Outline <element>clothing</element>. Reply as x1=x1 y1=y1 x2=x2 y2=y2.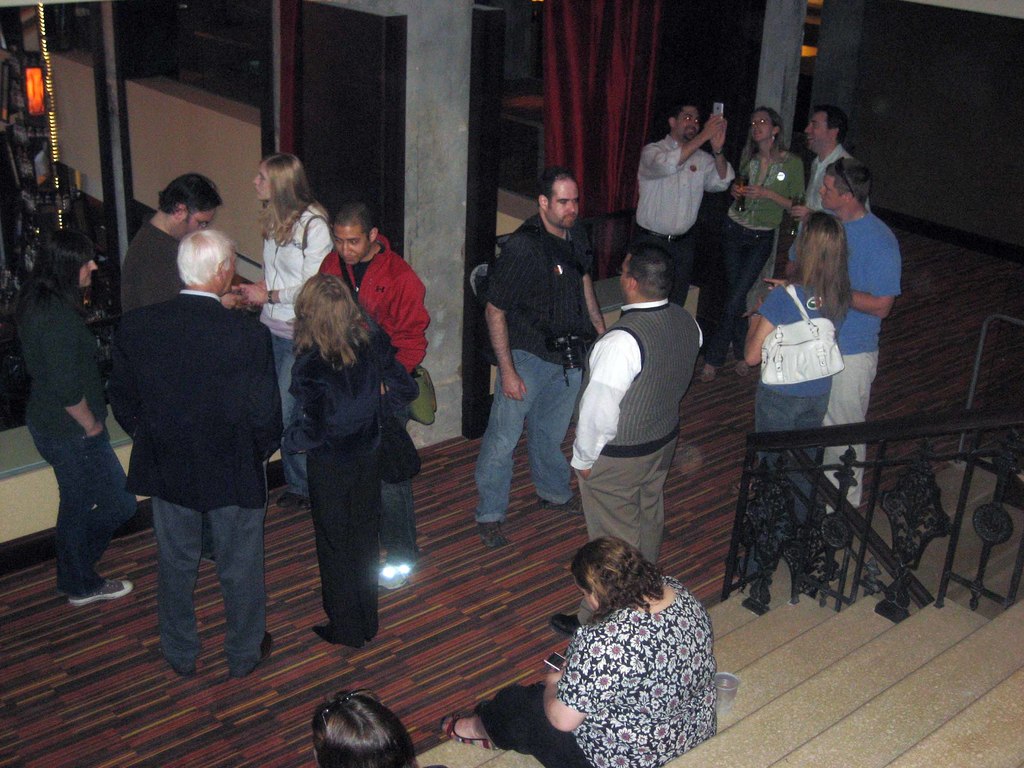
x1=314 y1=212 x2=440 y2=570.
